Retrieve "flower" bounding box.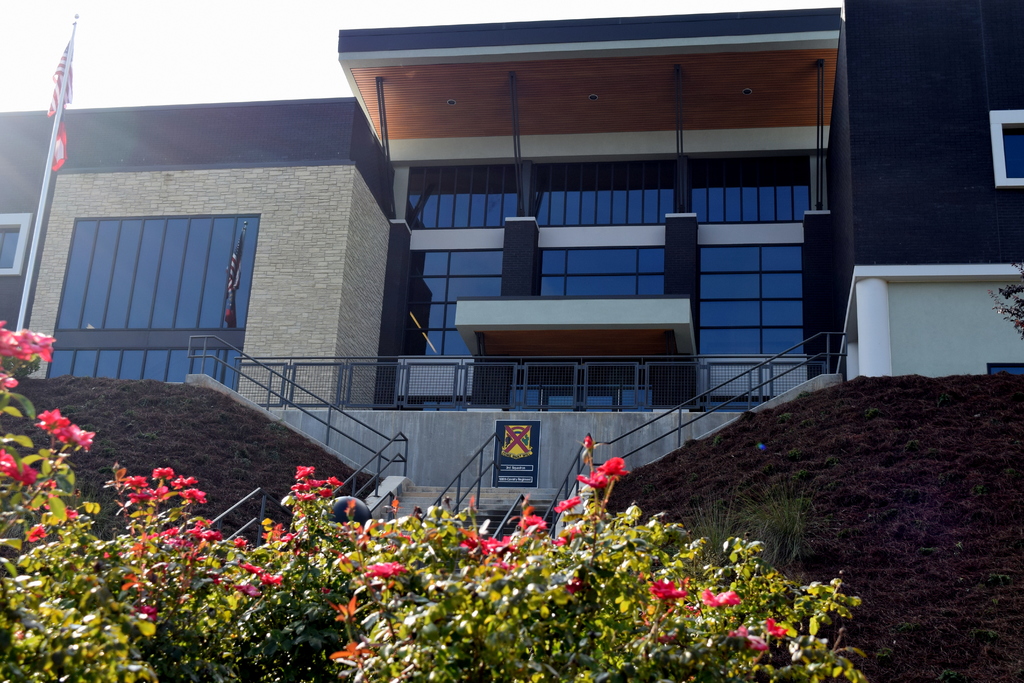
Bounding box: [259,570,282,588].
